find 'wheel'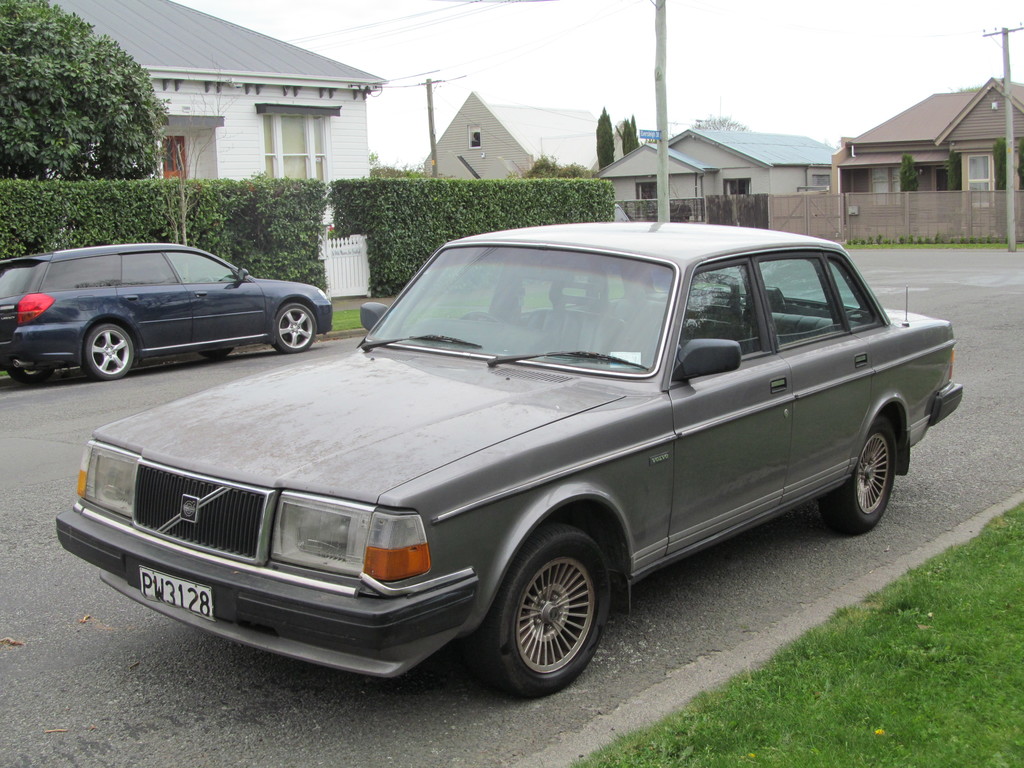
left=10, top=367, right=58, bottom=383
